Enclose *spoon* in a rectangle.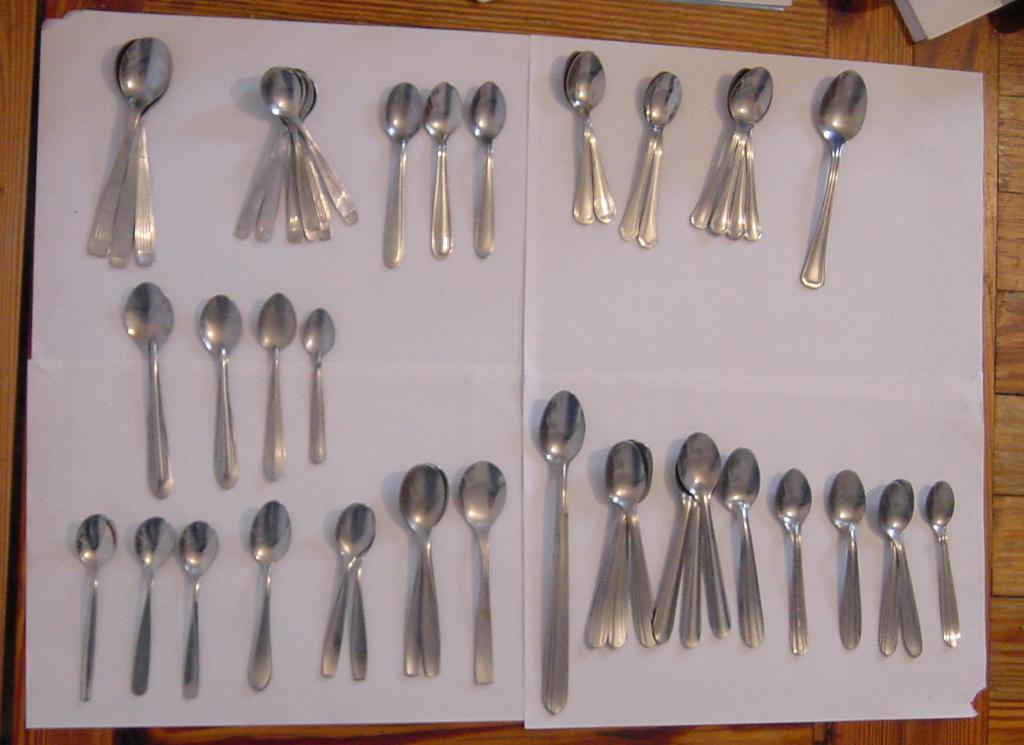
{"x1": 540, "y1": 391, "x2": 585, "y2": 712}.
